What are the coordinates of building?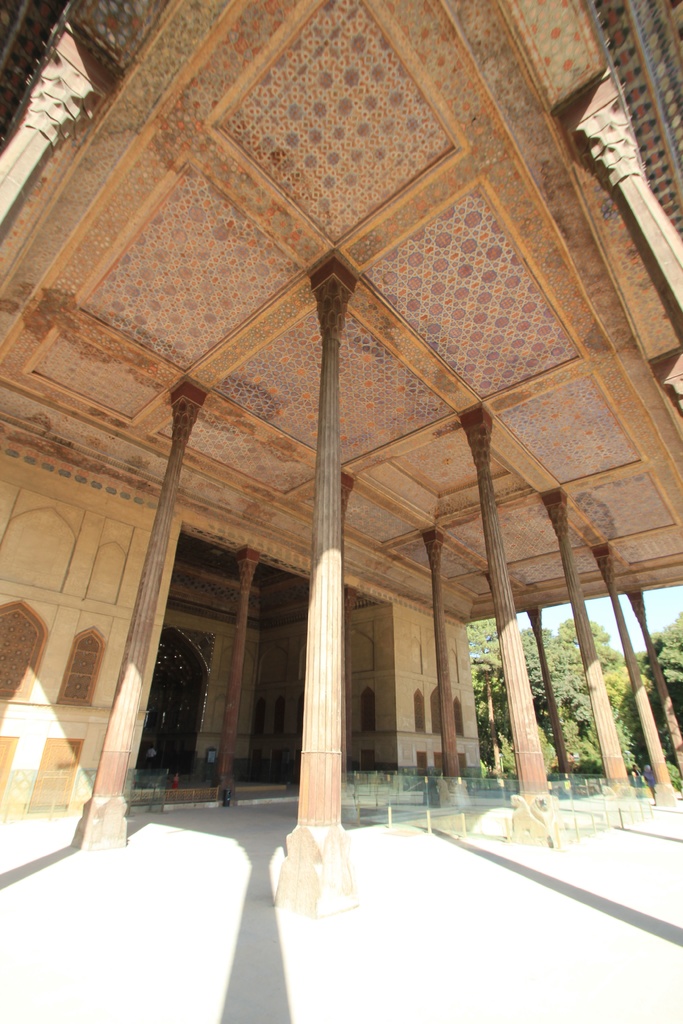
Rect(0, 0, 682, 925).
